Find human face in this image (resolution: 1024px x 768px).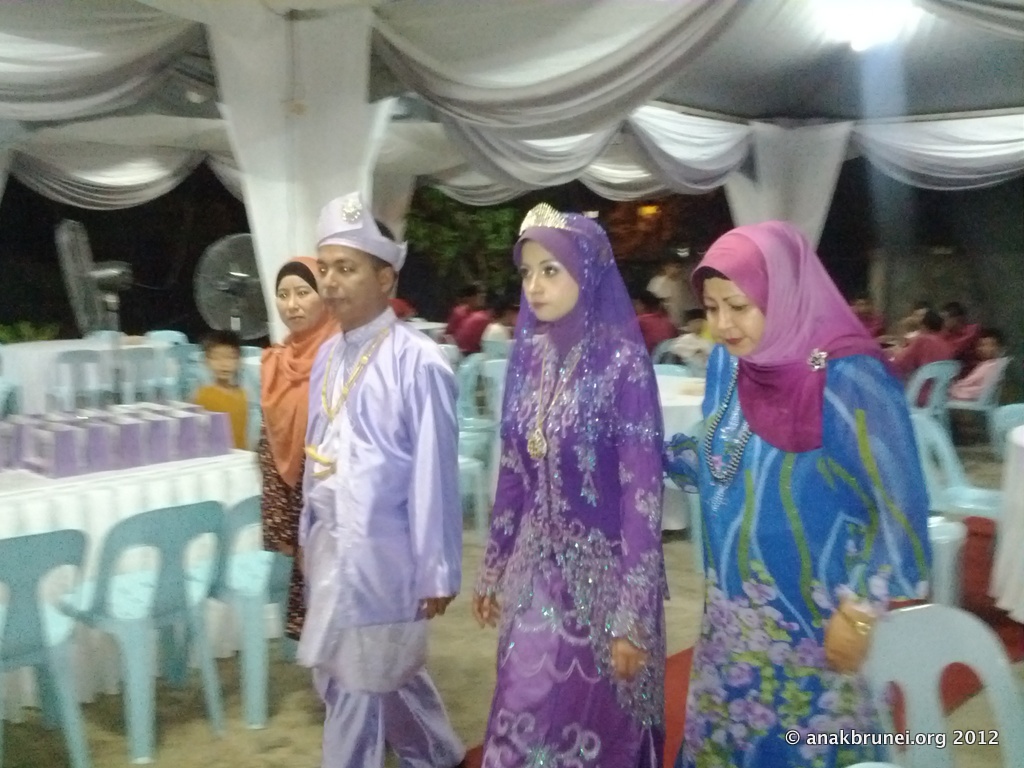
select_region(522, 243, 581, 319).
